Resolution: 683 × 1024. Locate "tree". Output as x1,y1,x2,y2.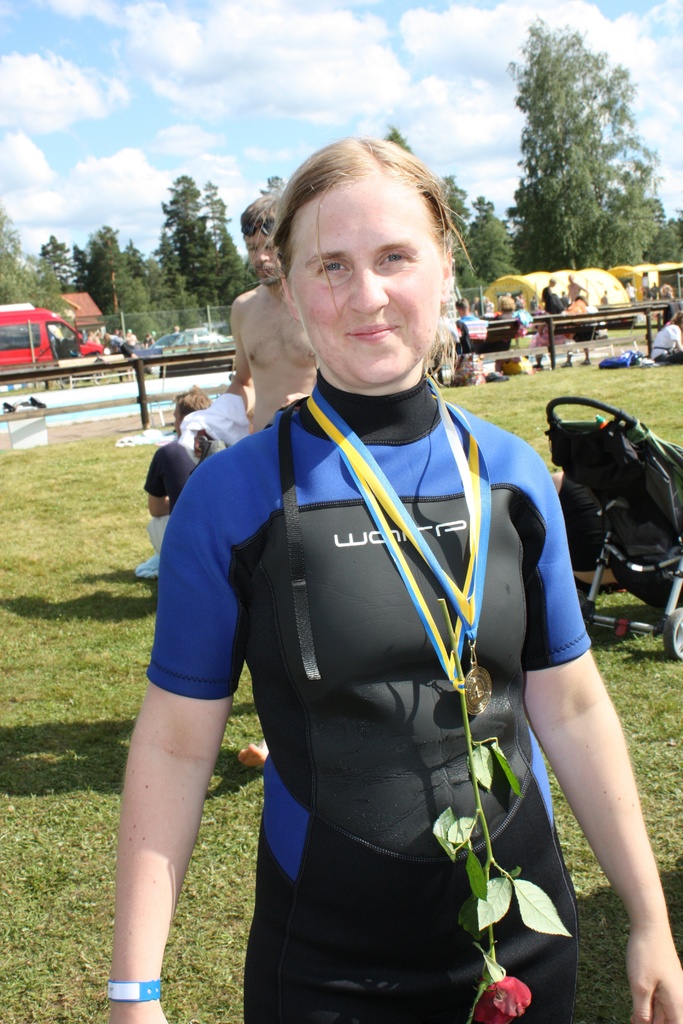
504,23,650,255.
